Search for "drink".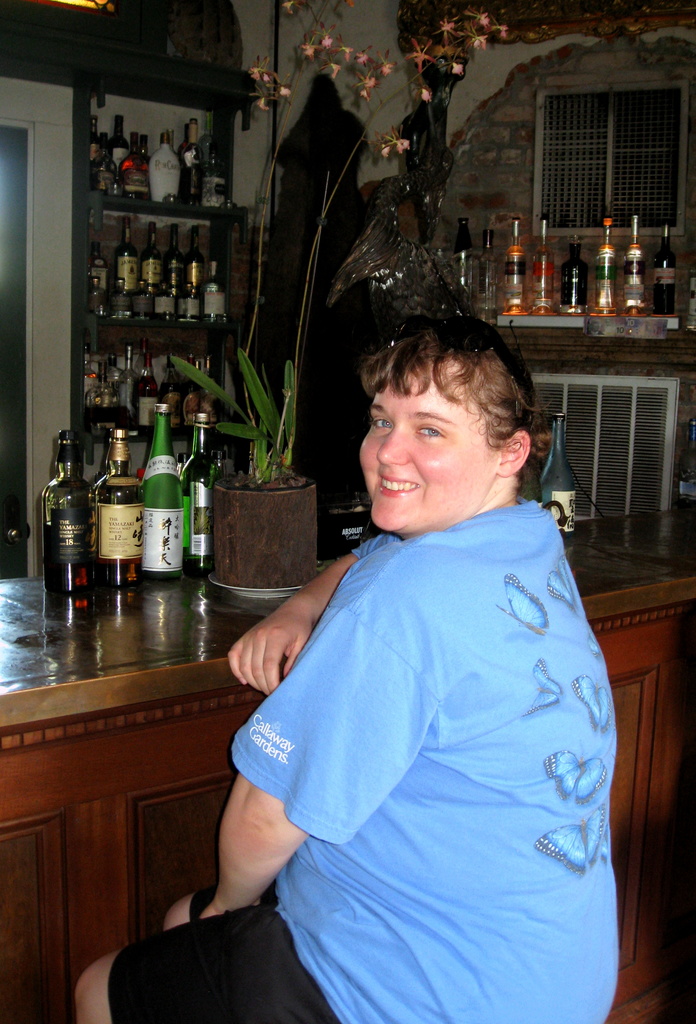
Found at <bbox>158, 381, 185, 431</bbox>.
